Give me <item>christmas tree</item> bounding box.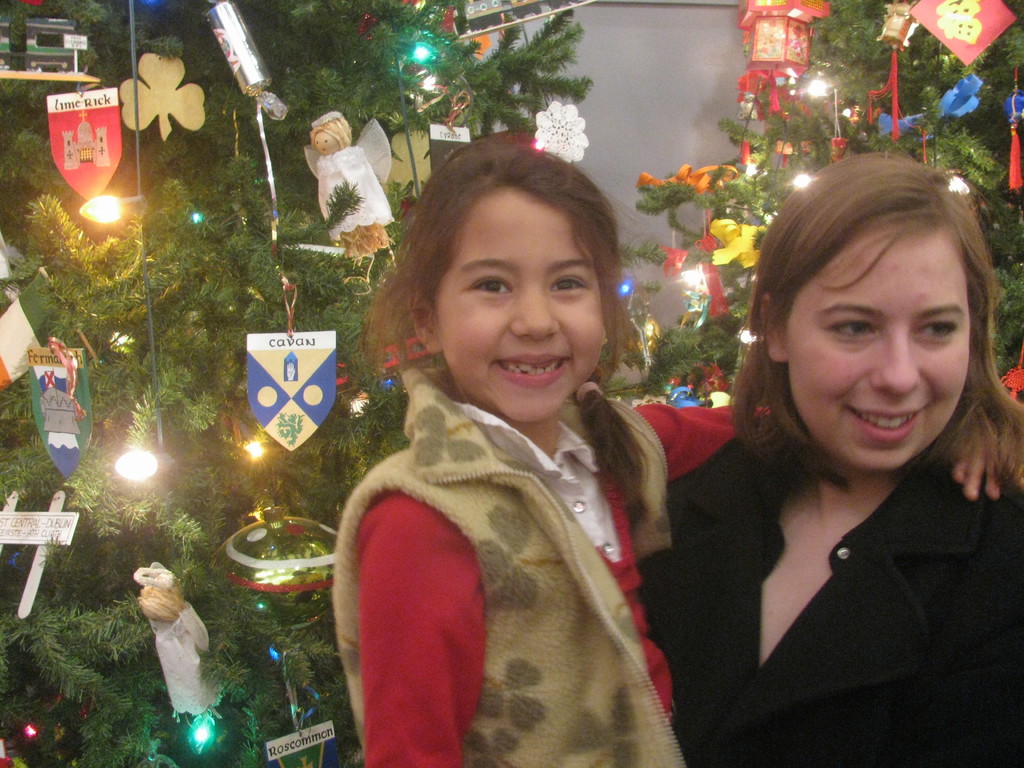
612:0:1023:467.
